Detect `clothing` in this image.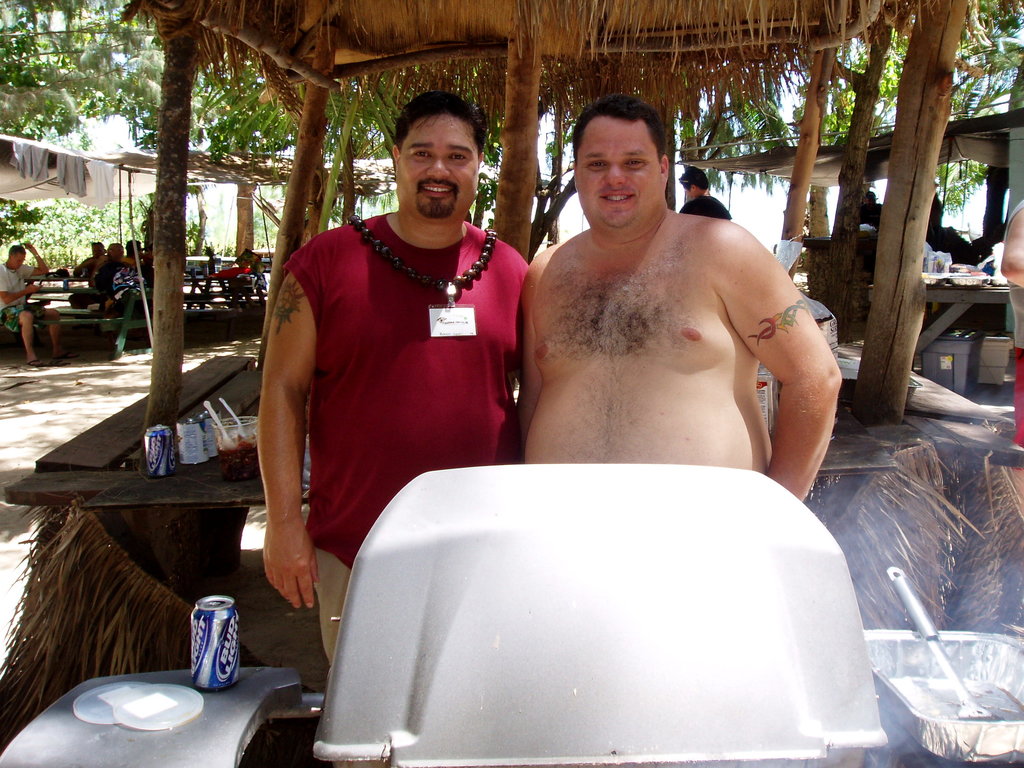
Detection: select_region(260, 178, 524, 572).
